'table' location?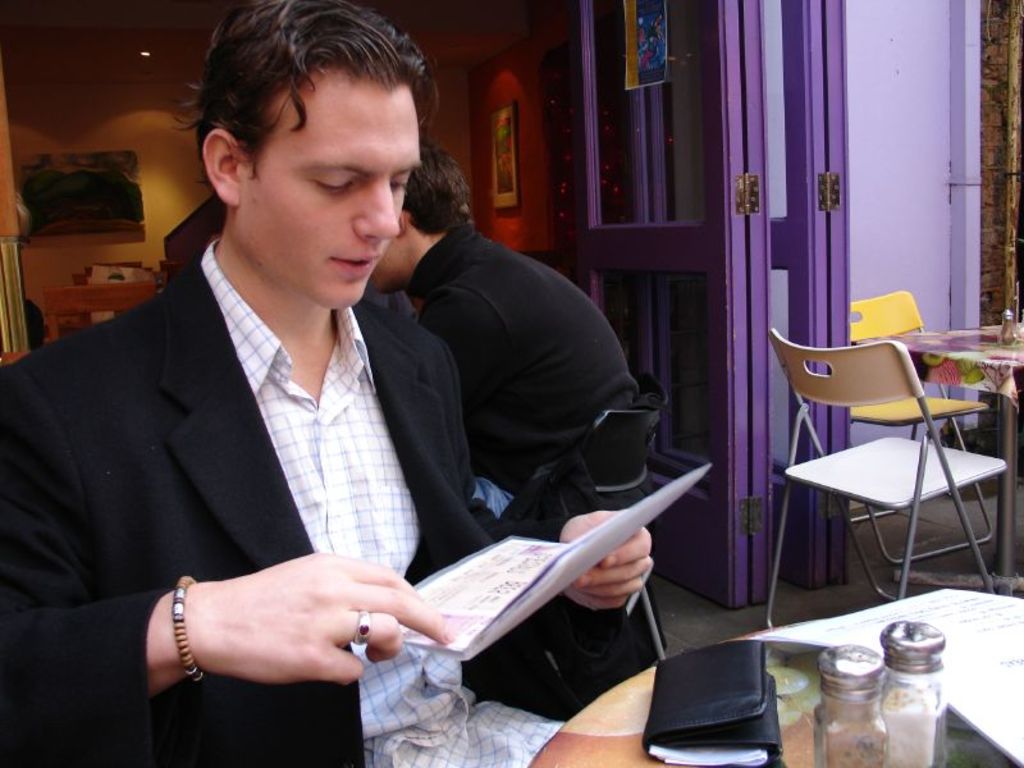
l=521, t=627, r=1012, b=767
